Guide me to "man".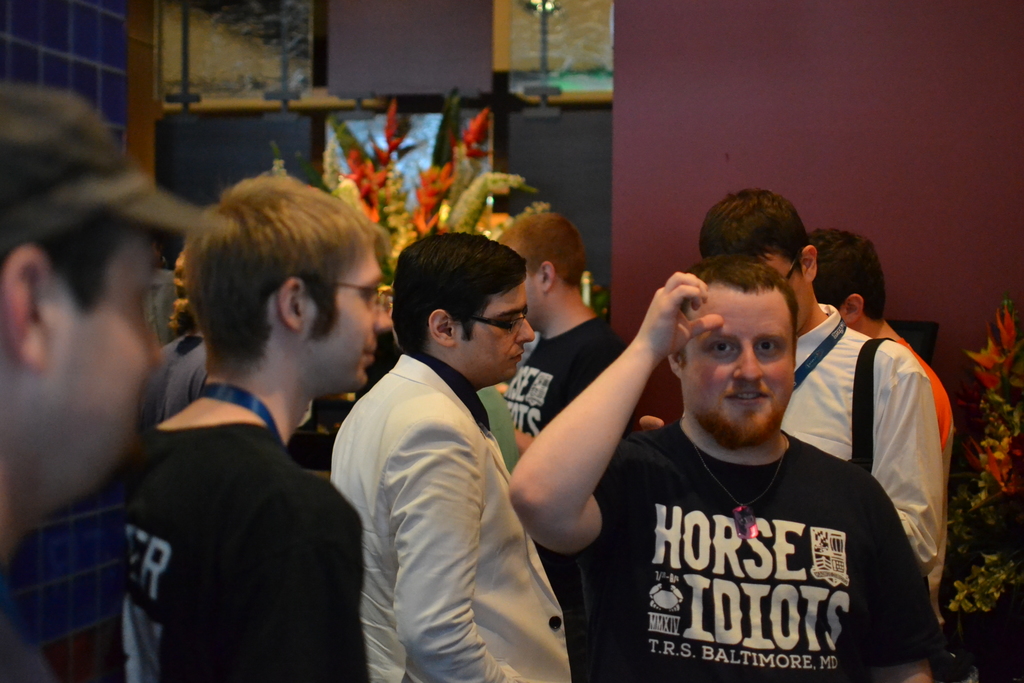
Guidance: [left=121, top=169, right=396, bottom=682].
